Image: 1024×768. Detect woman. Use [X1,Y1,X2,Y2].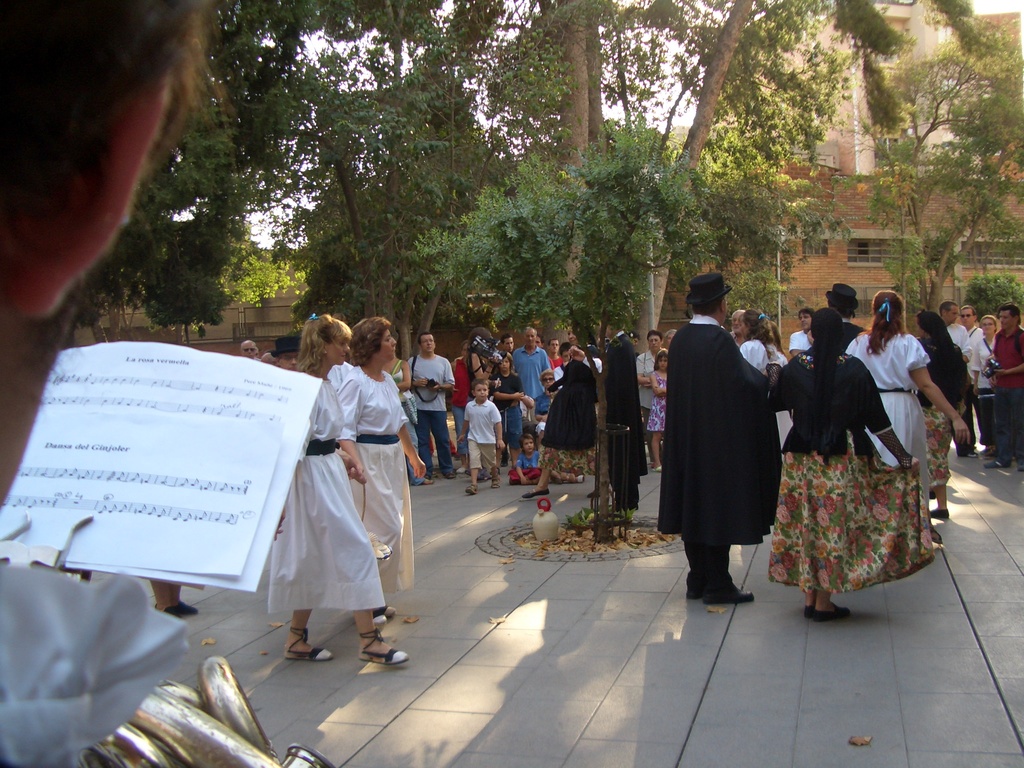
[327,318,428,622].
